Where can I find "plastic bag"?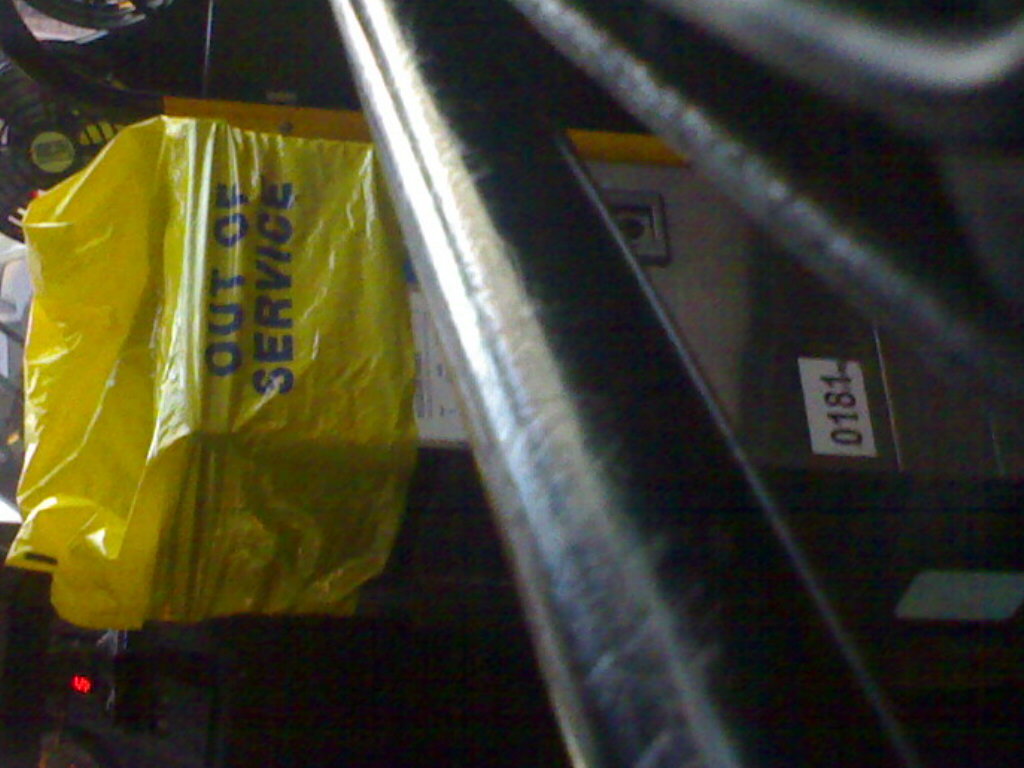
You can find it at x1=1, y1=90, x2=678, y2=641.
